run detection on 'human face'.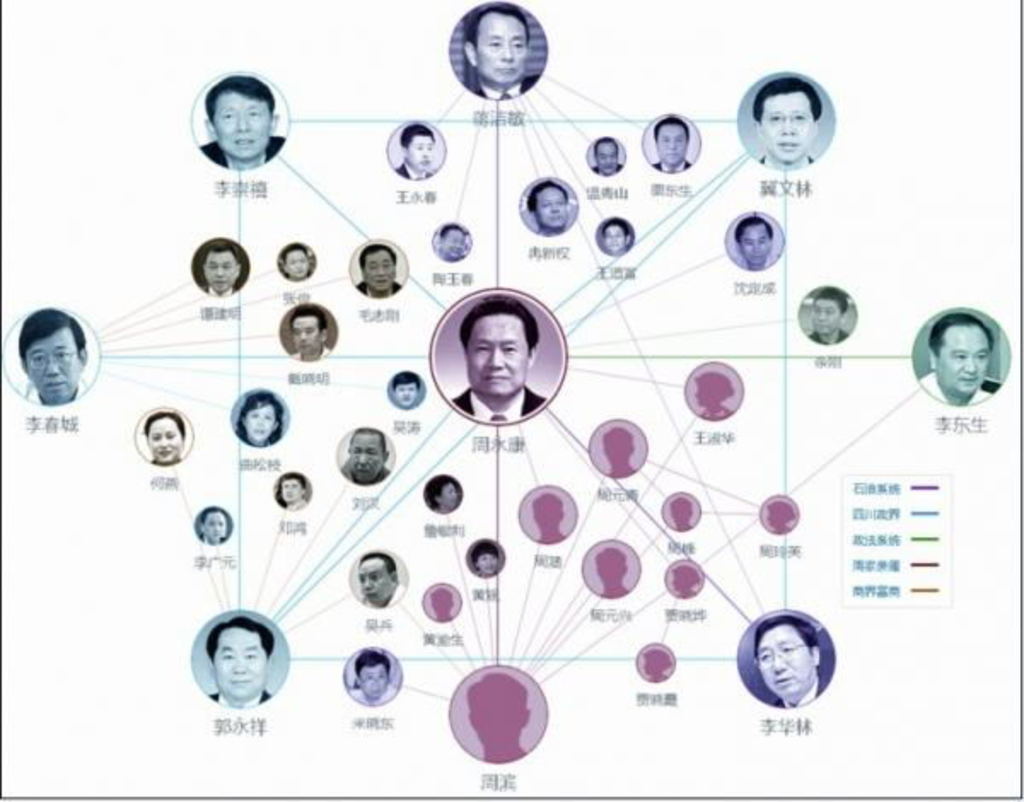
Result: bbox=[350, 432, 384, 479].
